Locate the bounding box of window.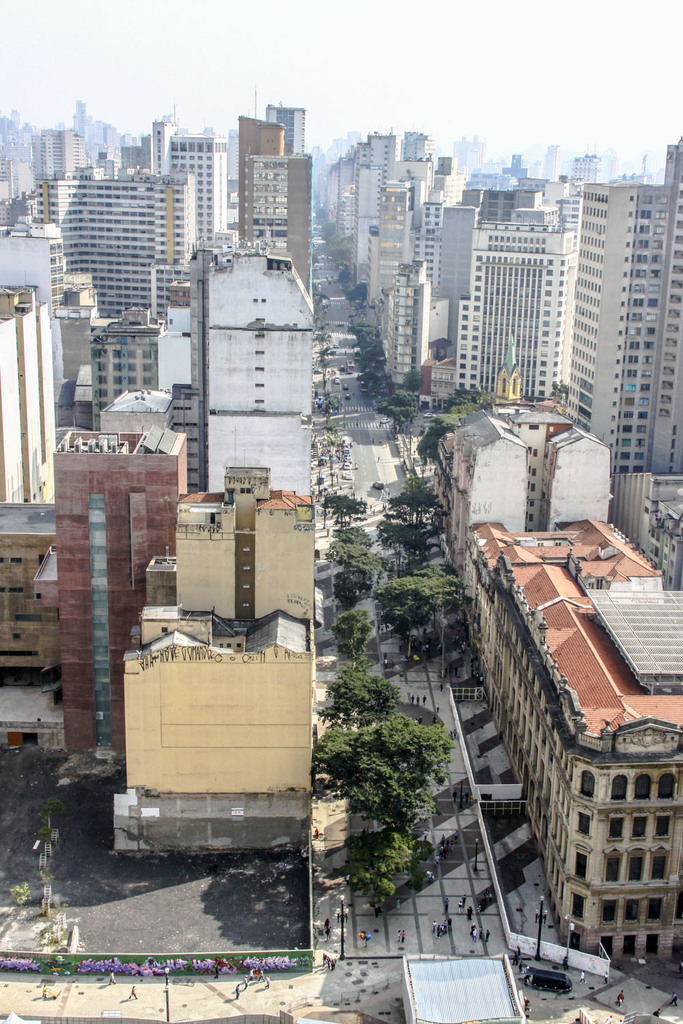
Bounding box: region(617, 899, 637, 926).
